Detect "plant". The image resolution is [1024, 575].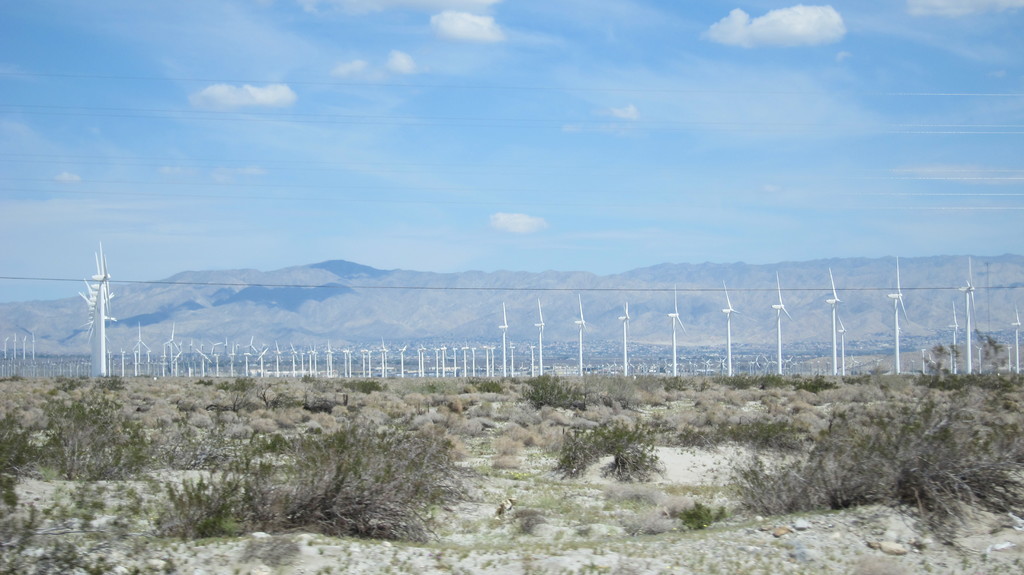
{"x1": 522, "y1": 362, "x2": 599, "y2": 413}.
